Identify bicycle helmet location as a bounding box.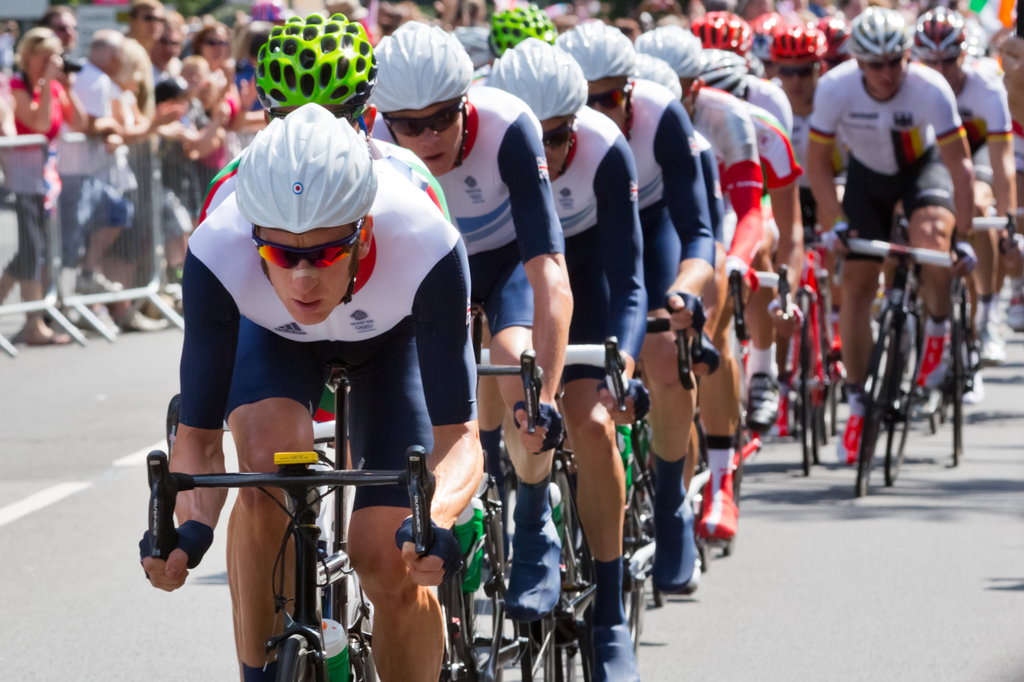
{"left": 821, "top": 13, "right": 854, "bottom": 64}.
